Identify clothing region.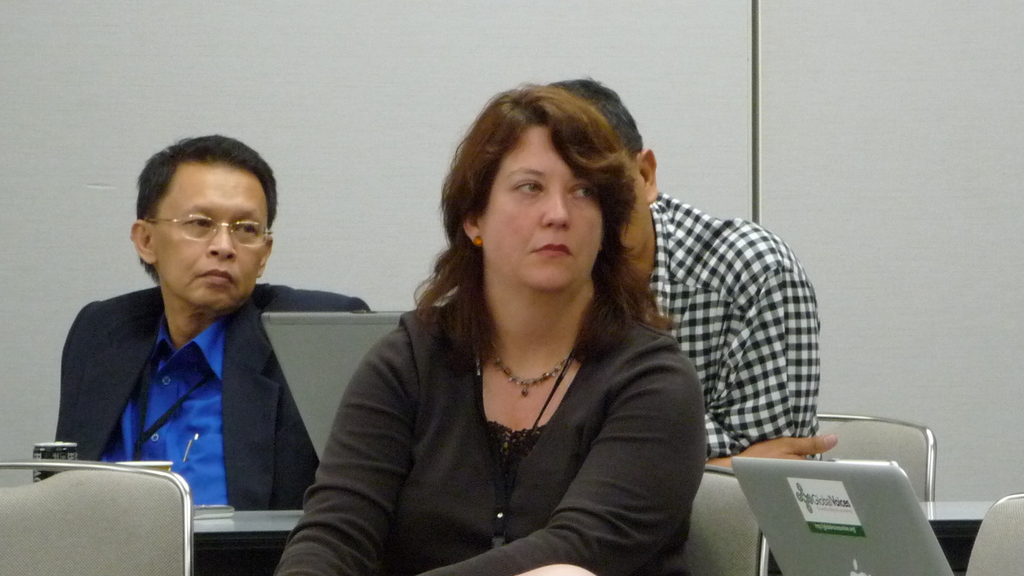
Region: 291 294 693 575.
